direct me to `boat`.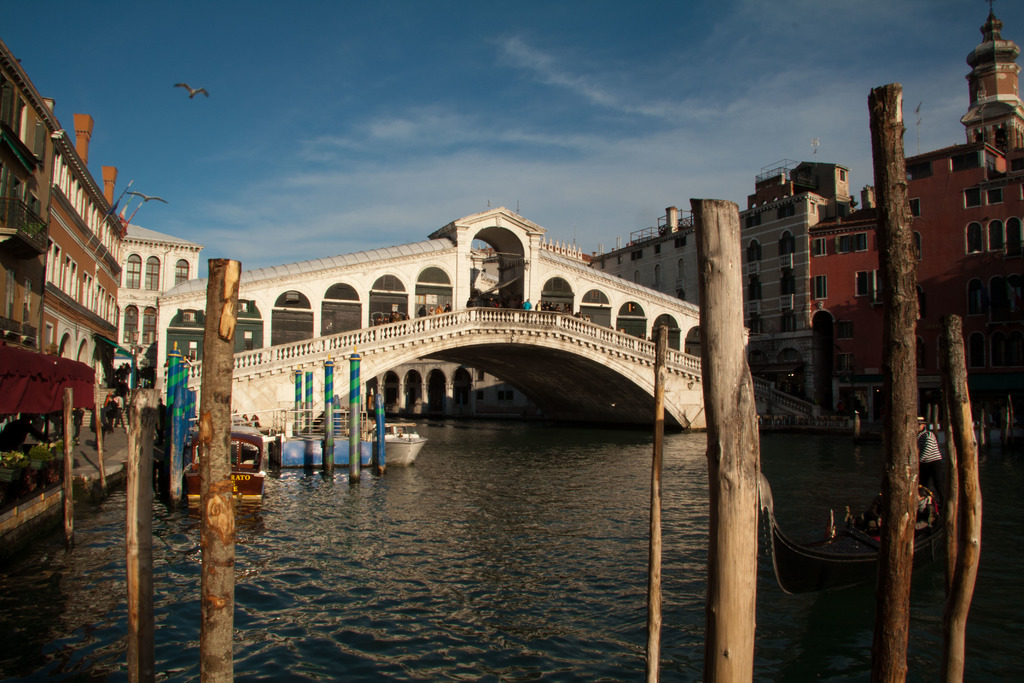
Direction: 177,424,263,516.
